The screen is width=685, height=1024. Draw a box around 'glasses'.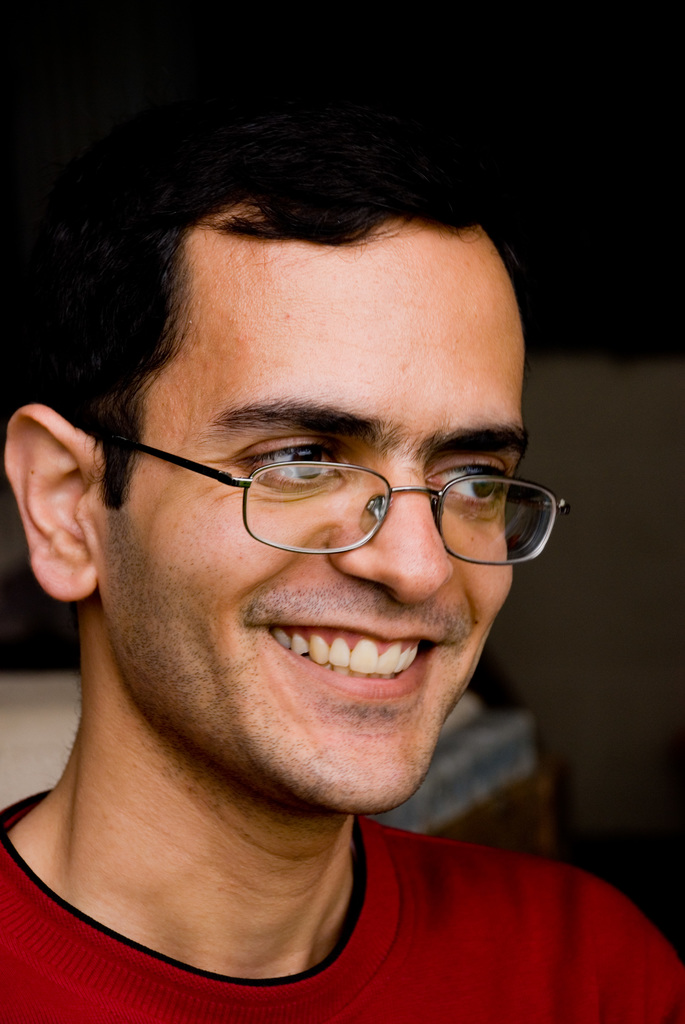
detection(101, 426, 562, 573).
